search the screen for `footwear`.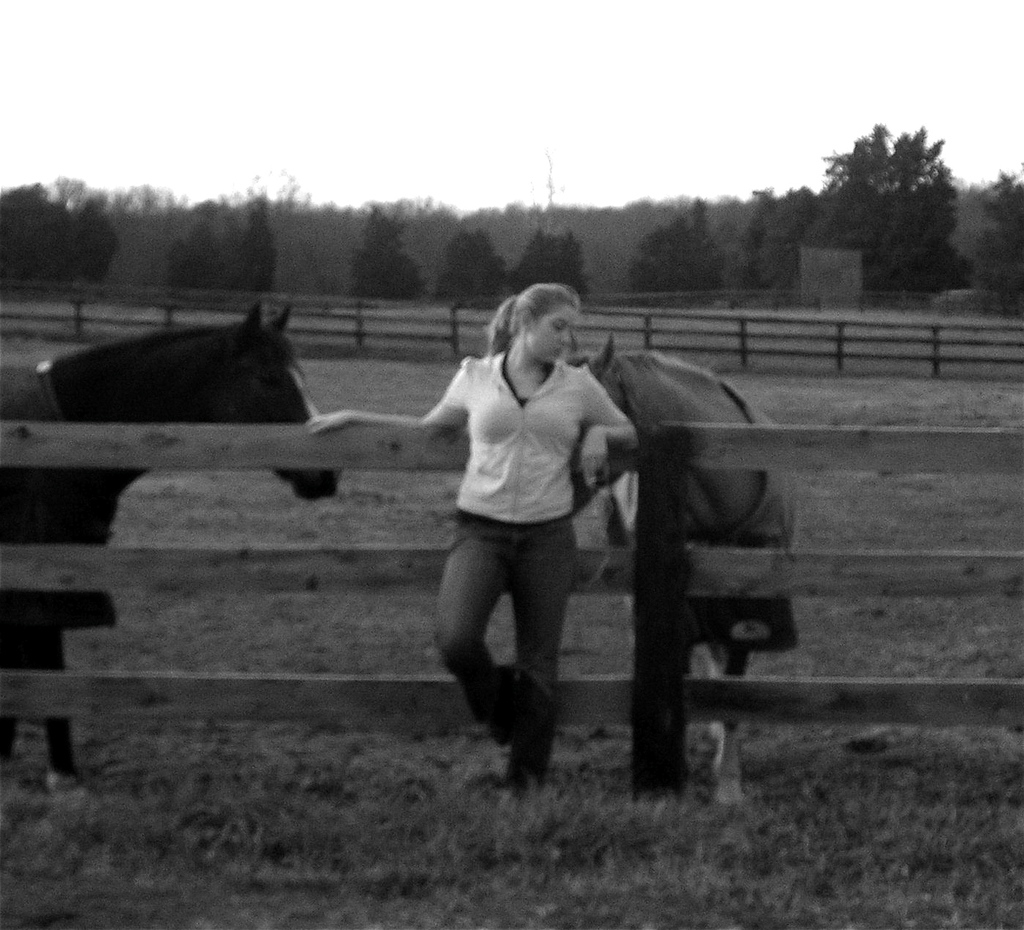
Found at x1=479 y1=689 x2=515 y2=757.
